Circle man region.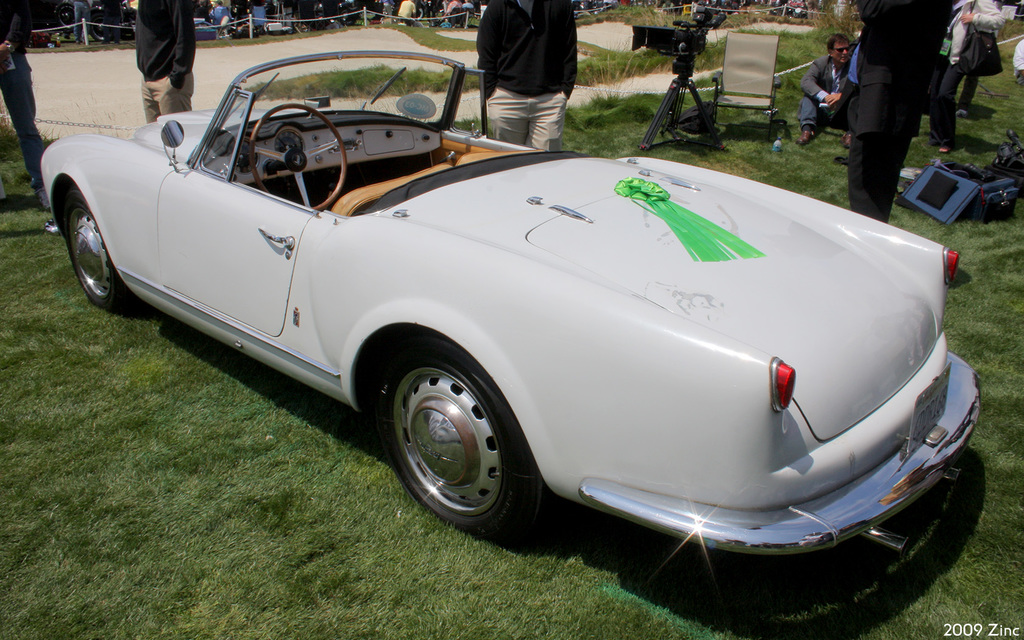
Region: x1=841 y1=3 x2=948 y2=205.
